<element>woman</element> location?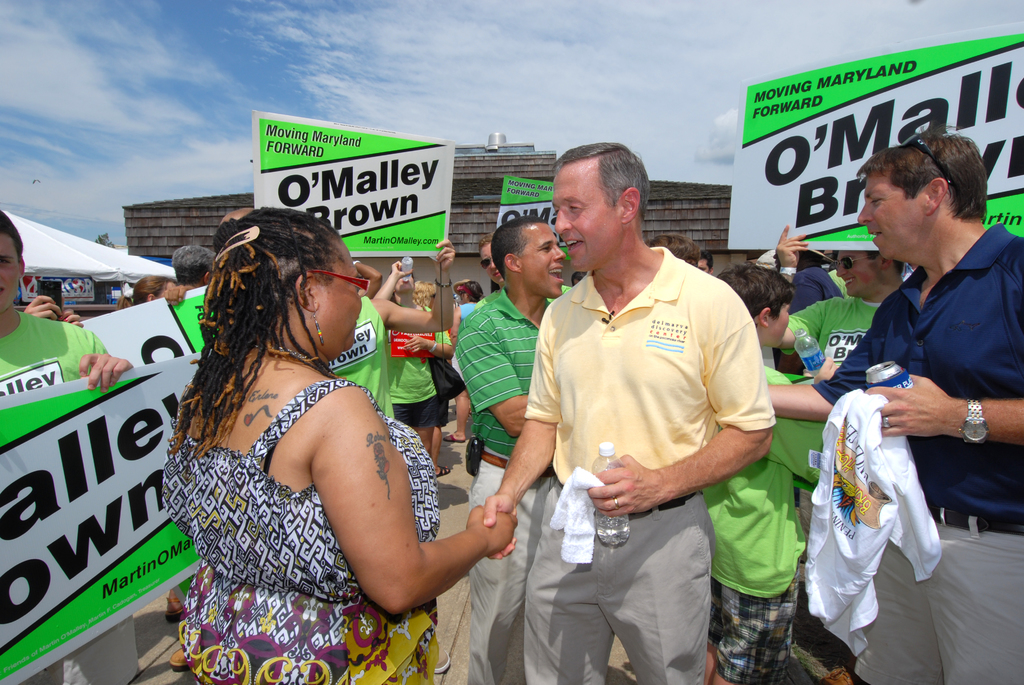
[left=440, top=278, right=491, bottom=443]
